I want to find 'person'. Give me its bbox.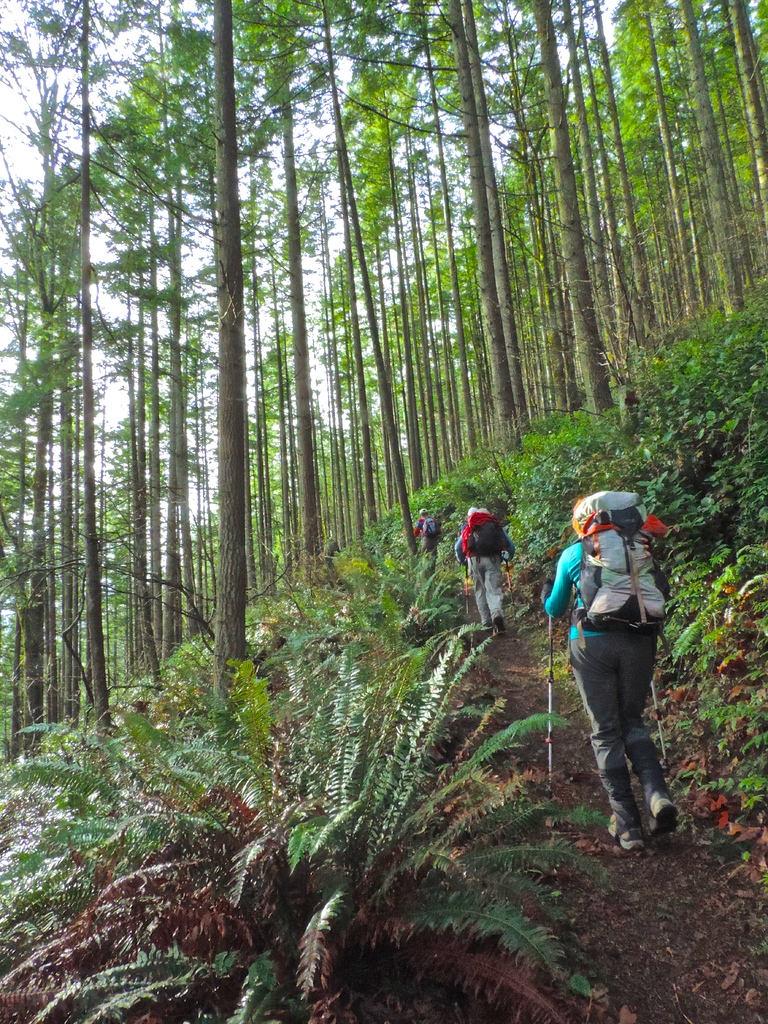
<bbox>570, 442, 691, 861</bbox>.
